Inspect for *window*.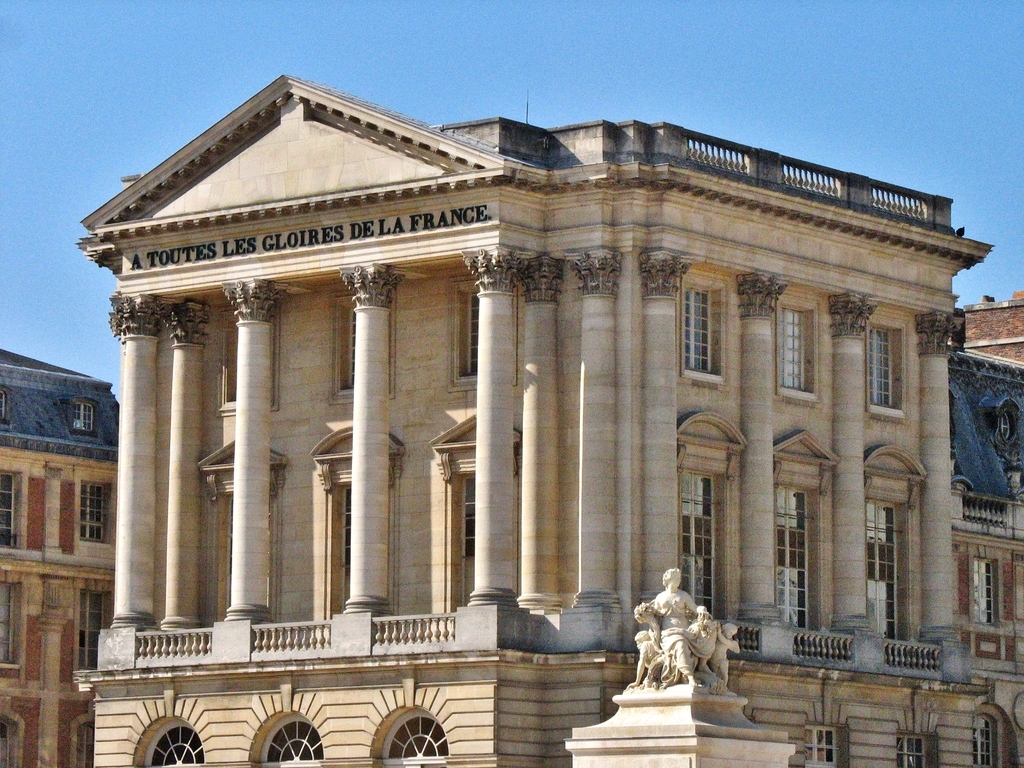
Inspection: [left=782, top=482, right=822, bottom=628].
